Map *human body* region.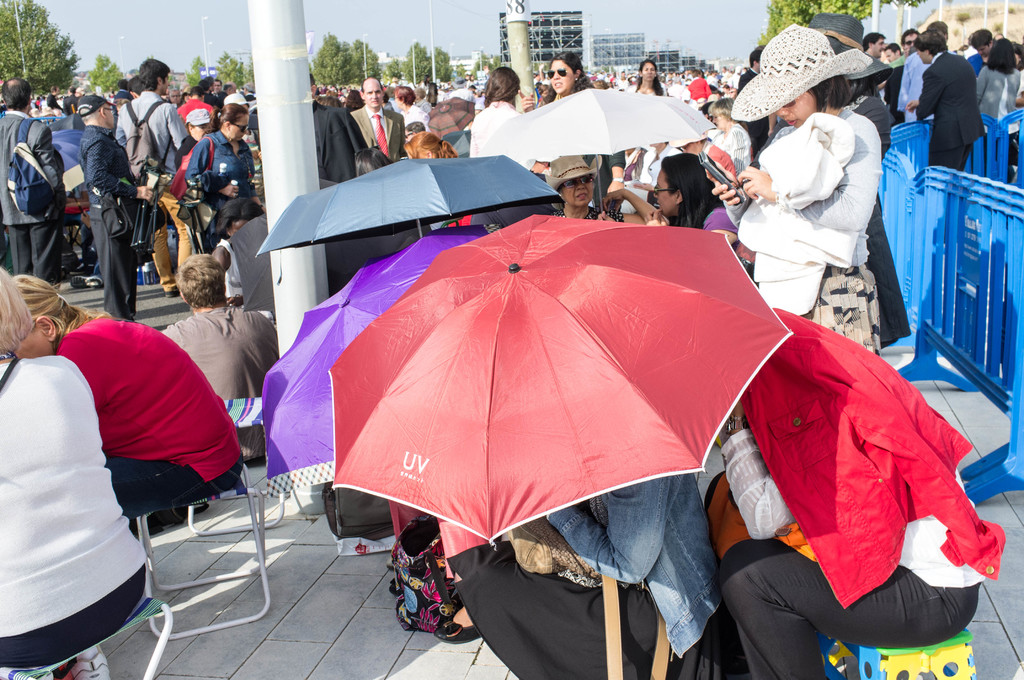
Mapped to (458, 464, 730, 679).
